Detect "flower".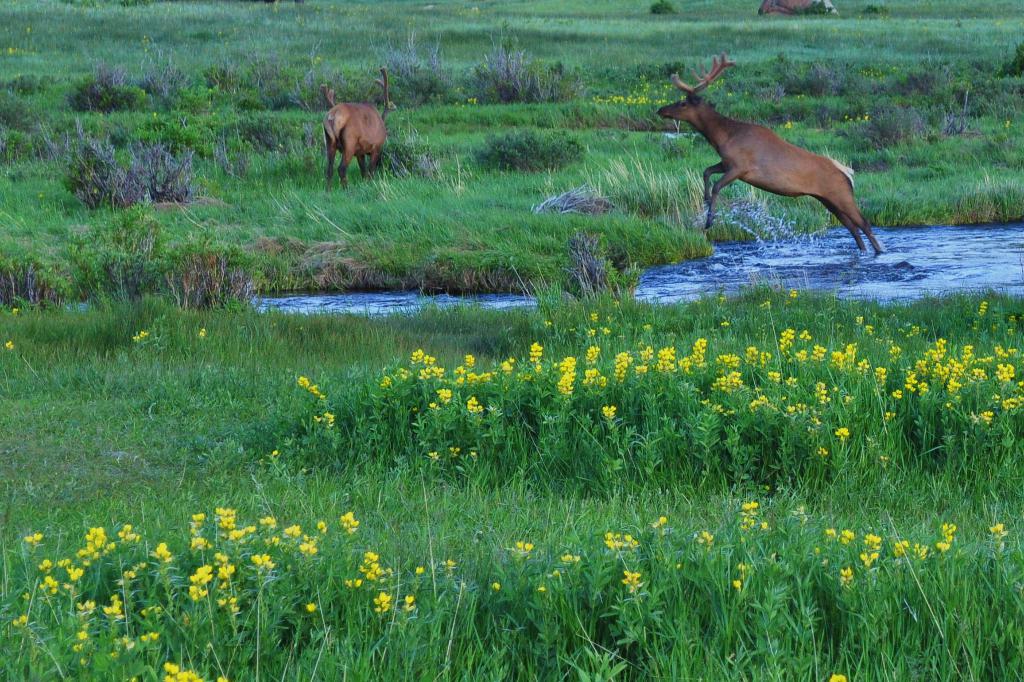
Detected at 976, 302, 993, 323.
